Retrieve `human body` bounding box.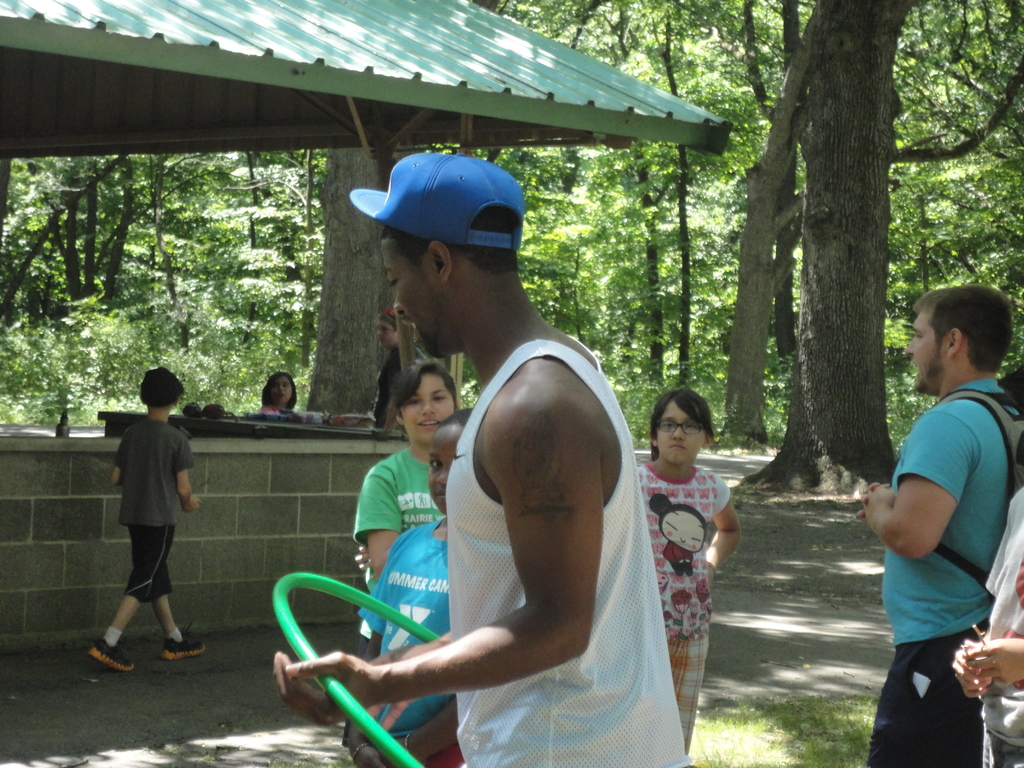
Bounding box: bbox=[636, 465, 739, 758].
